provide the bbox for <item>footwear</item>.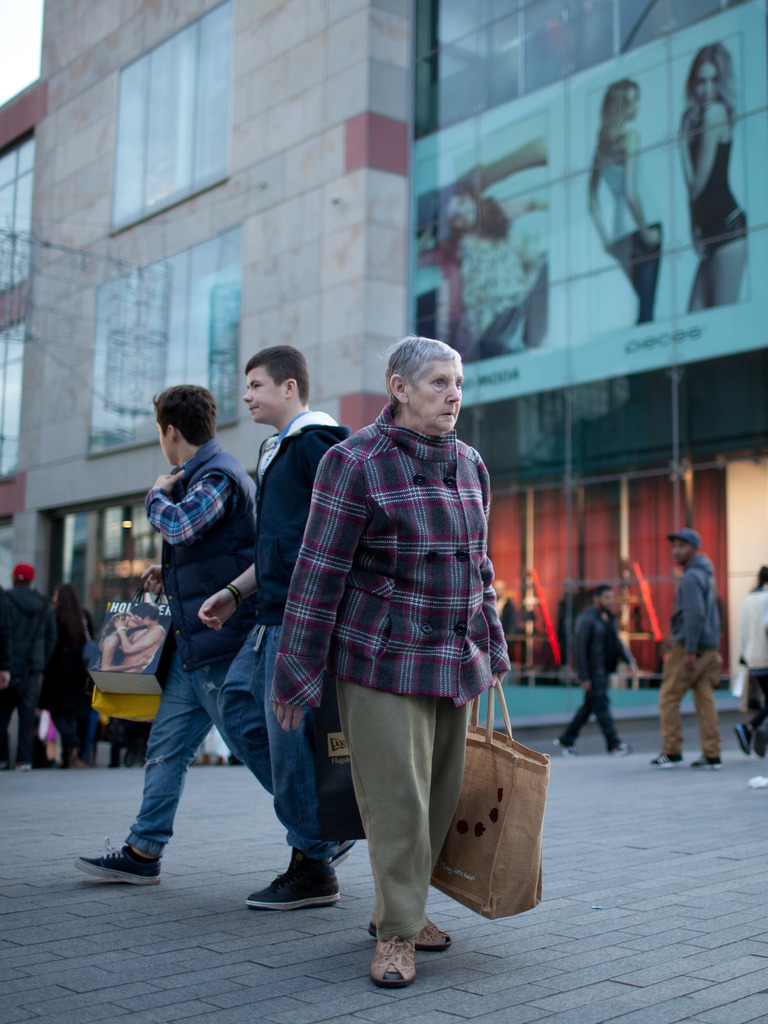
(left=694, top=755, right=721, bottom=769).
